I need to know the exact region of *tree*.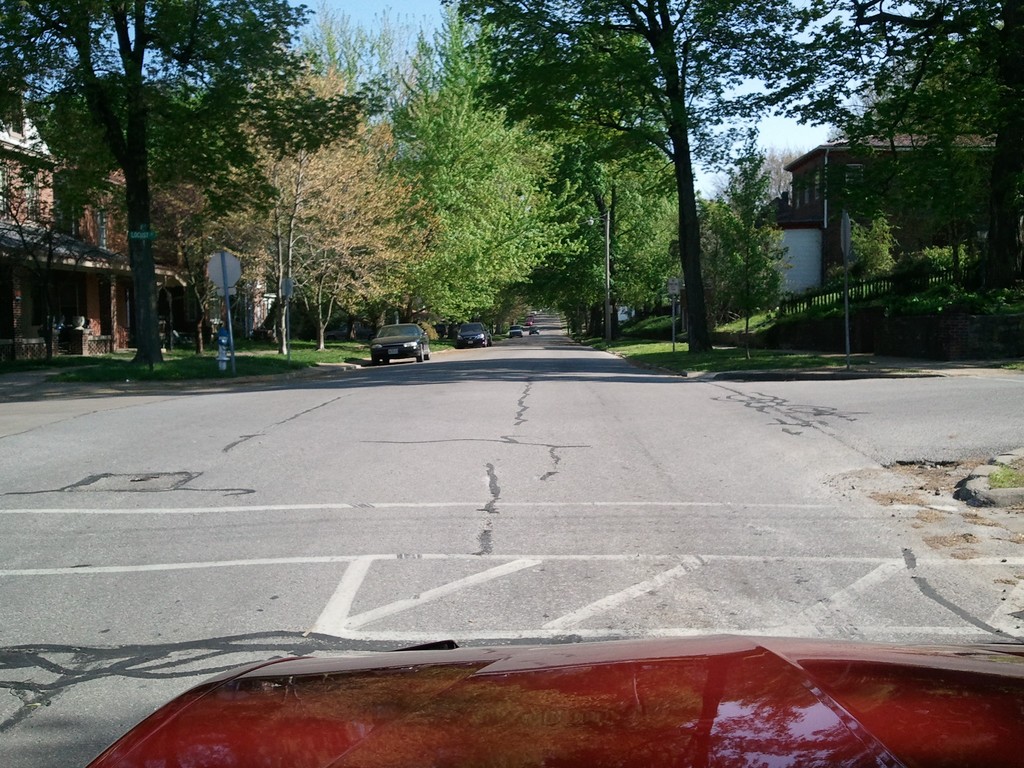
Region: pyautogui.locateOnScreen(296, 6, 424, 141).
